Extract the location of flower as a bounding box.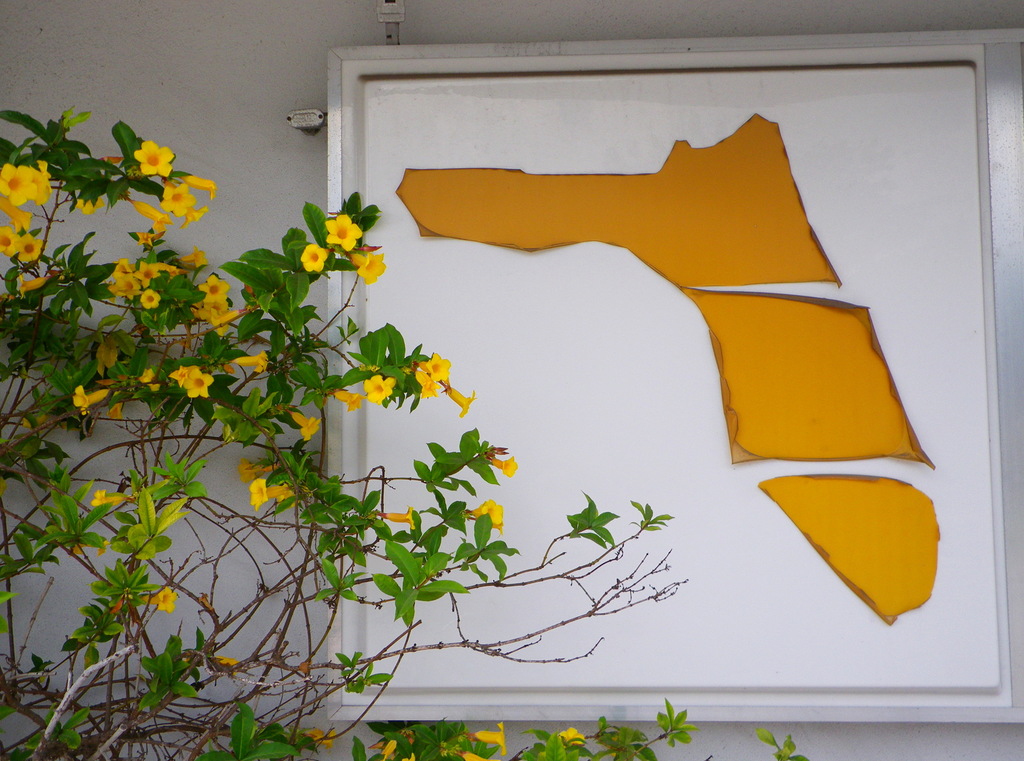
[346,249,383,283].
